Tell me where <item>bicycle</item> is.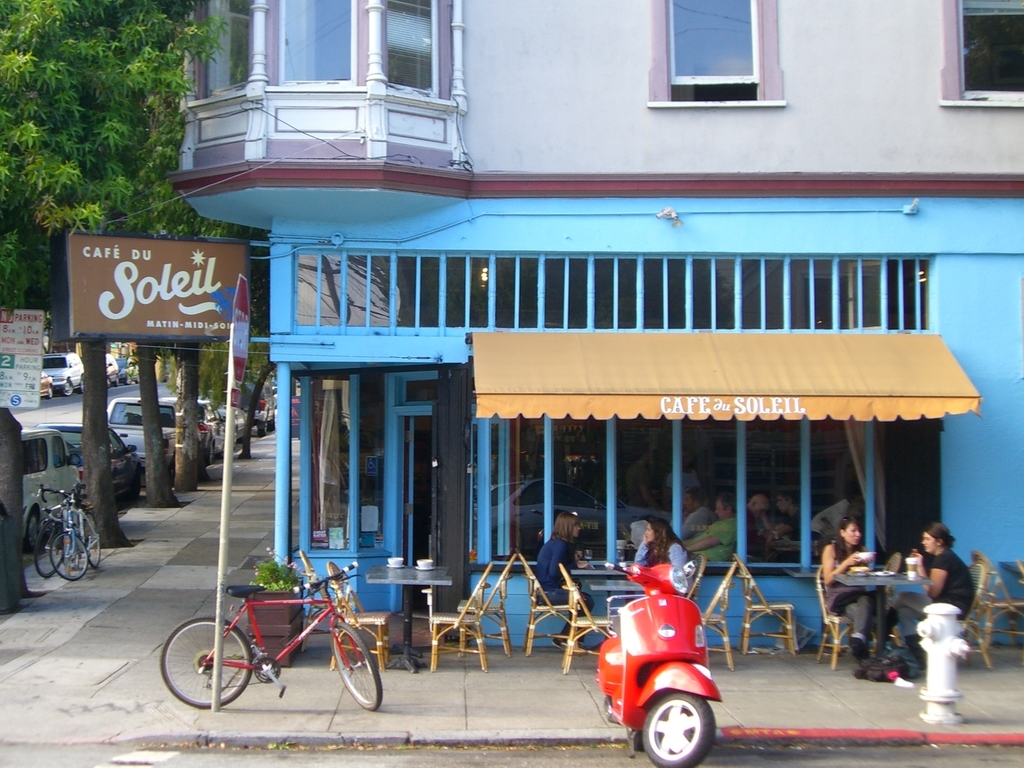
<item>bicycle</item> is at rect(162, 560, 384, 713).
